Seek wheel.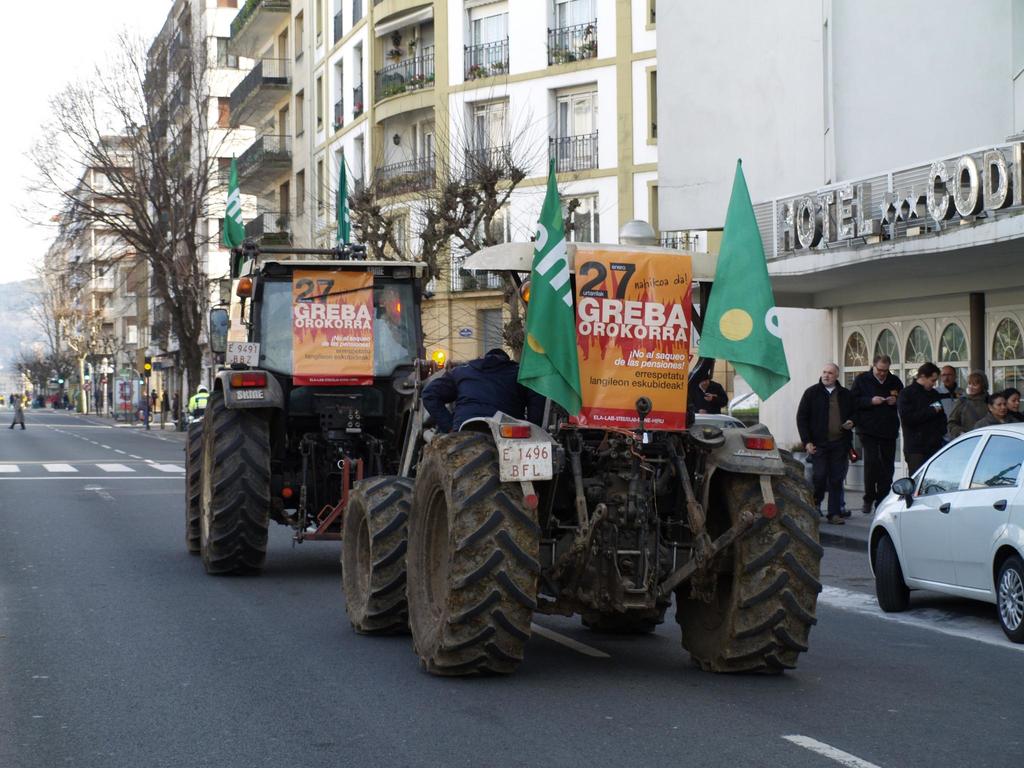
<box>404,424,542,677</box>.
